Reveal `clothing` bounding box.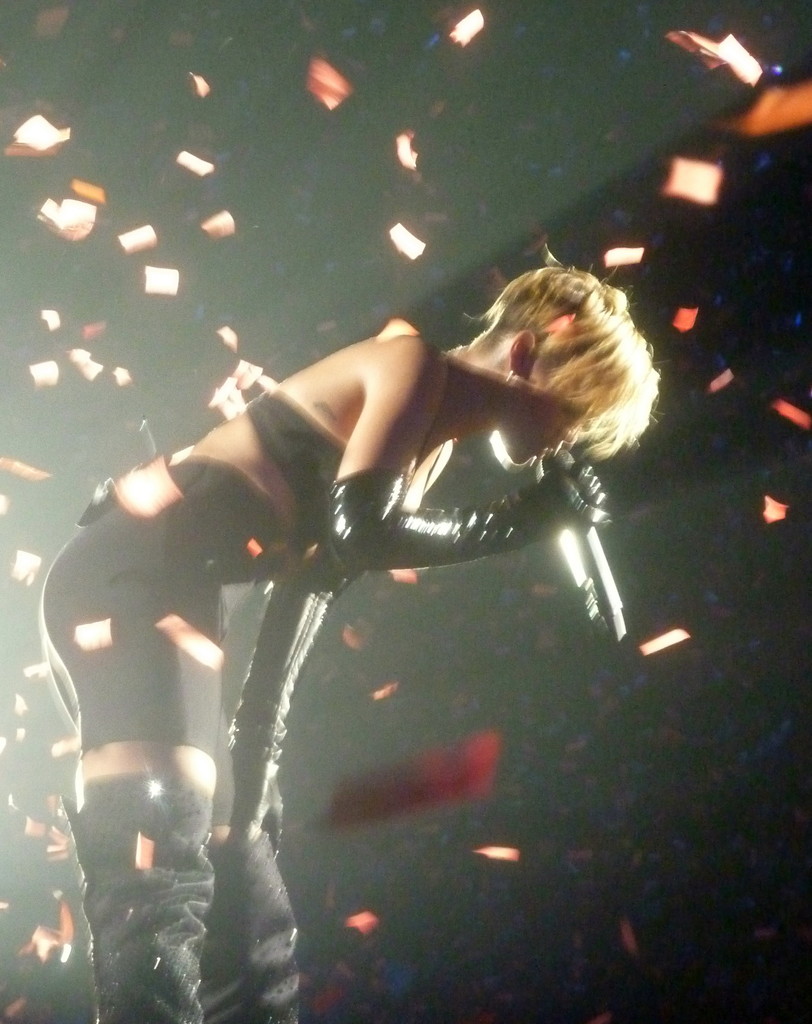
Revealed: rect(41, 367, 391, 1023).
